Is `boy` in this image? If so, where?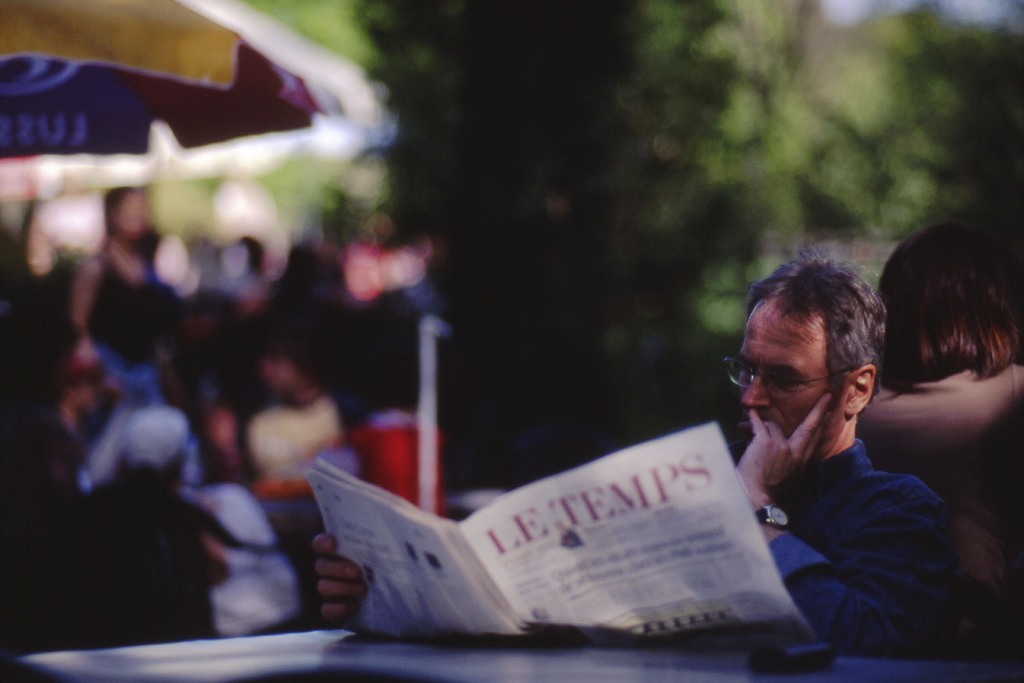
Yes, at (left=230, top=331, right=429, bottom=490).
